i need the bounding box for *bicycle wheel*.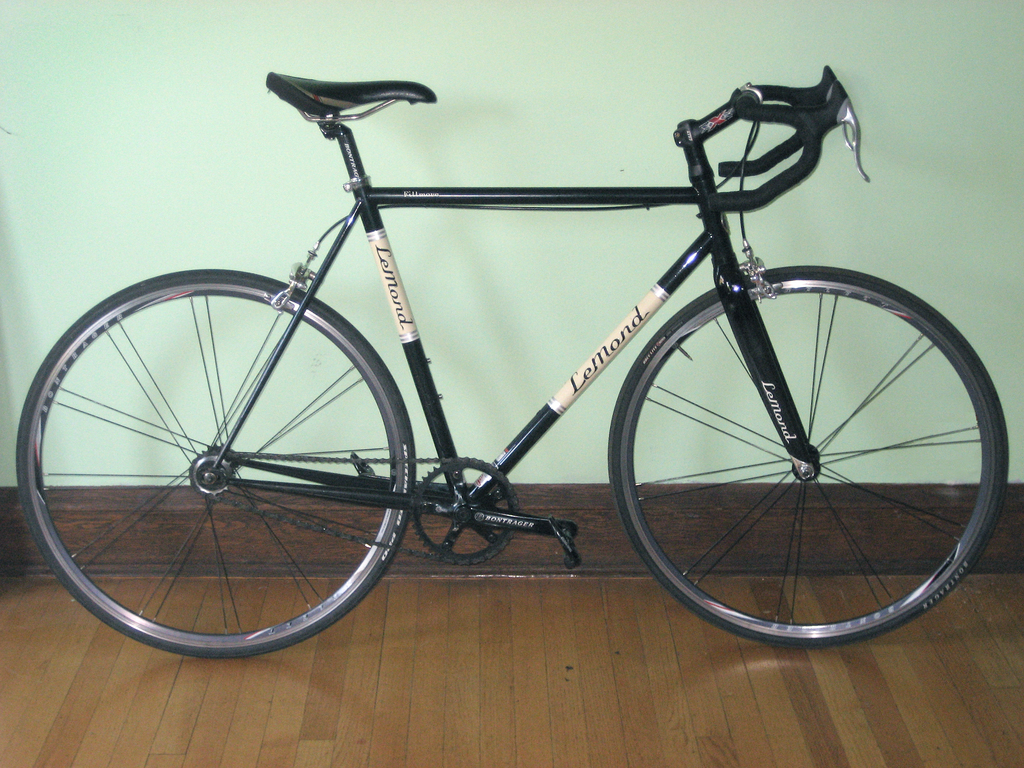
Here it is: bbox(601, 263, 1014, 655).
